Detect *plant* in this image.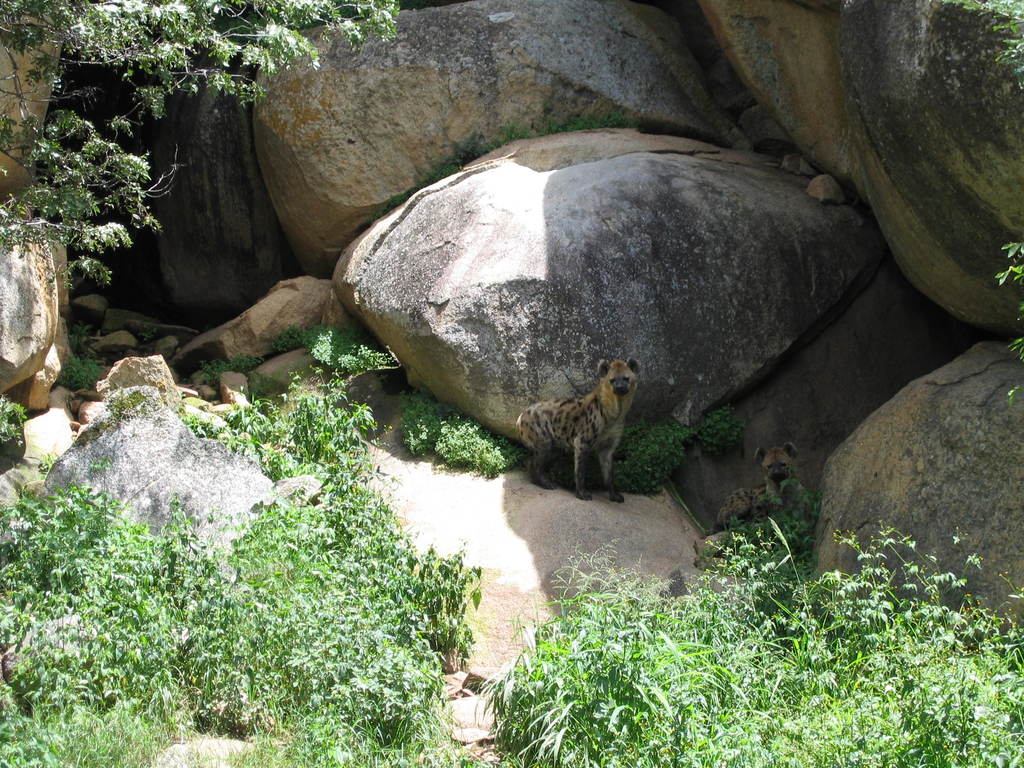
Detection: locate(139, 324, 151, 348).
